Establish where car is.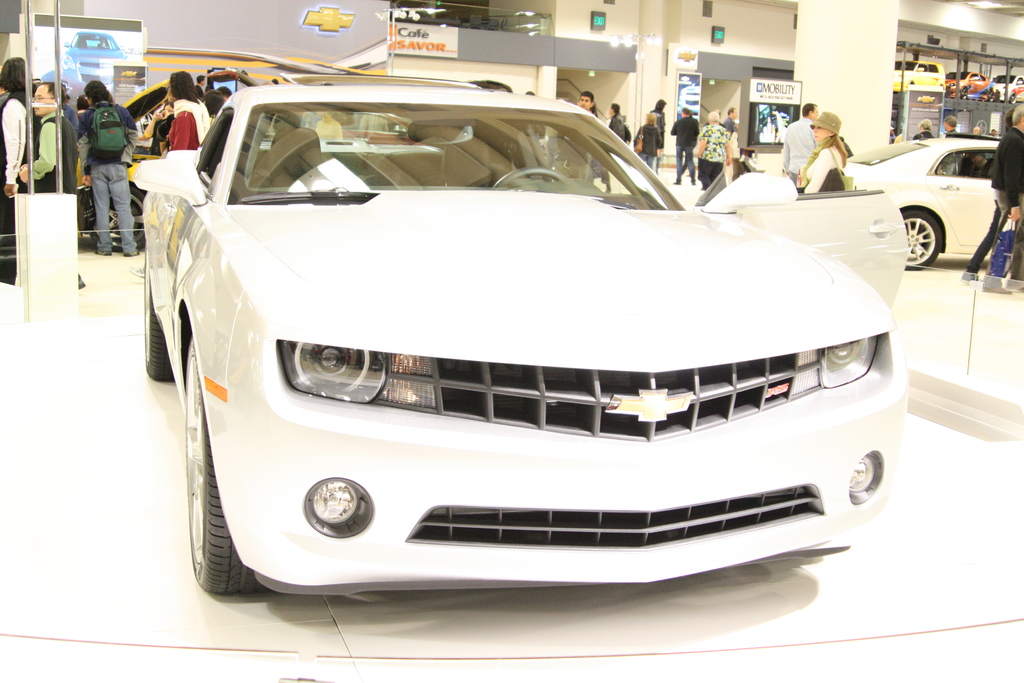
Established at 130/73/913/598.
